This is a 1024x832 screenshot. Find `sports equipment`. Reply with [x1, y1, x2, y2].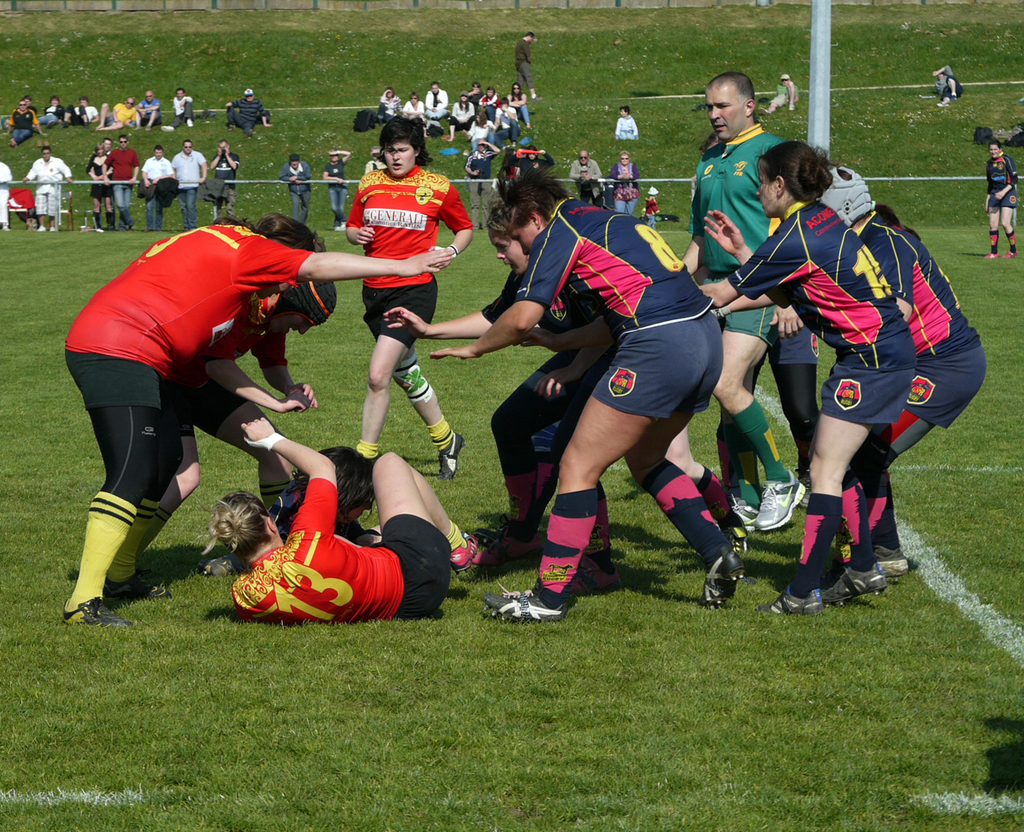
[979, 250, 999, 262].
